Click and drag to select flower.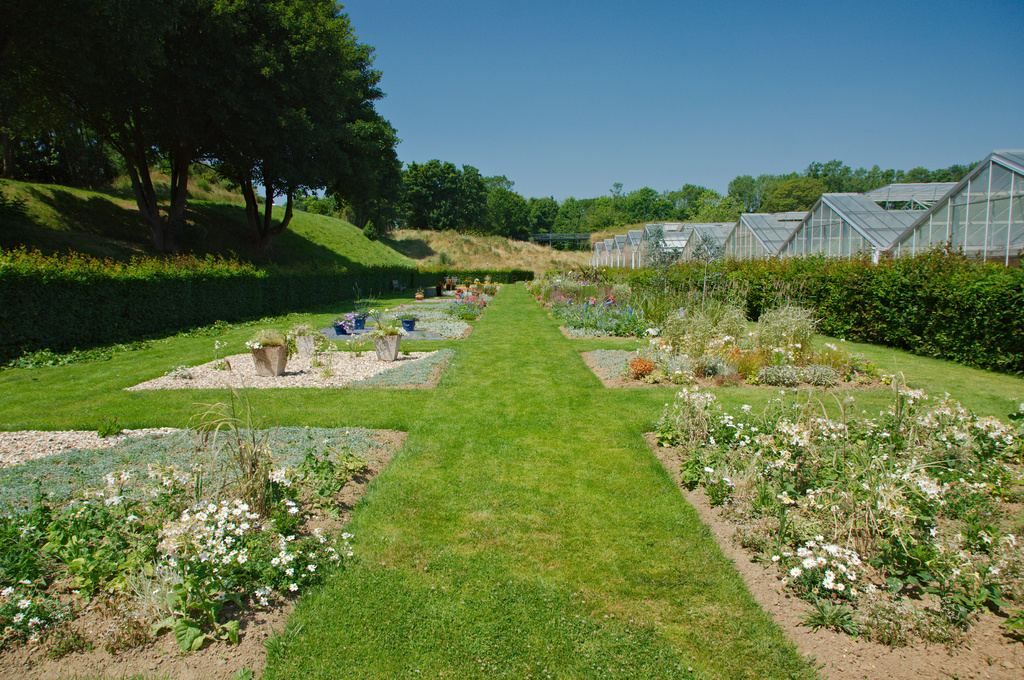
Selection: <bbox>286, 500, 295, 506</bbox>.
